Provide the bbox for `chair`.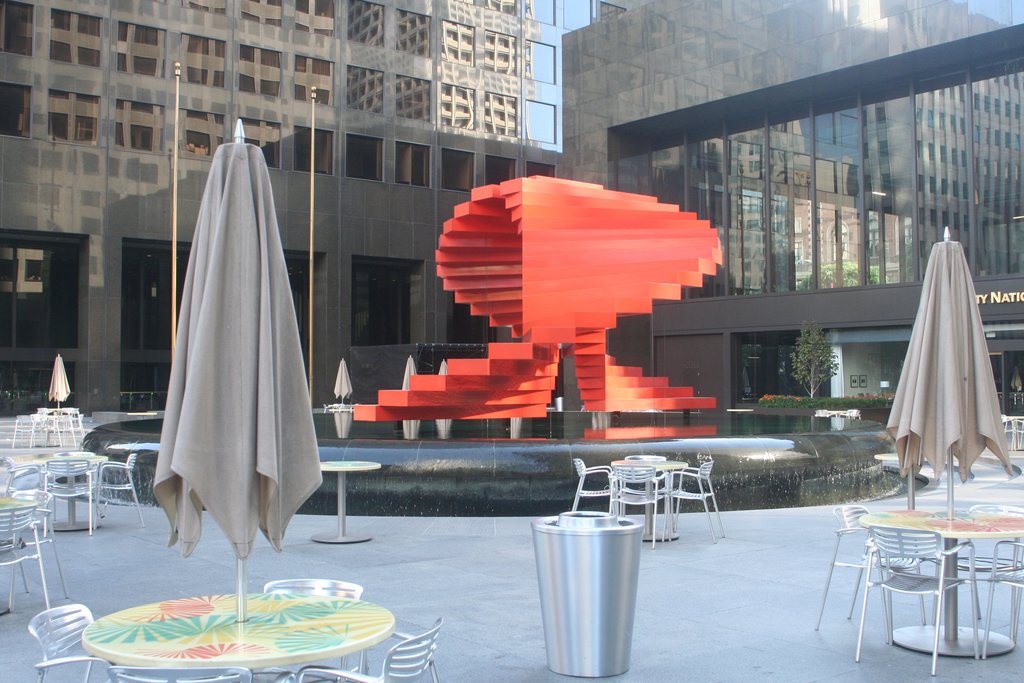
bbox=(47, 457, 99, 537).
